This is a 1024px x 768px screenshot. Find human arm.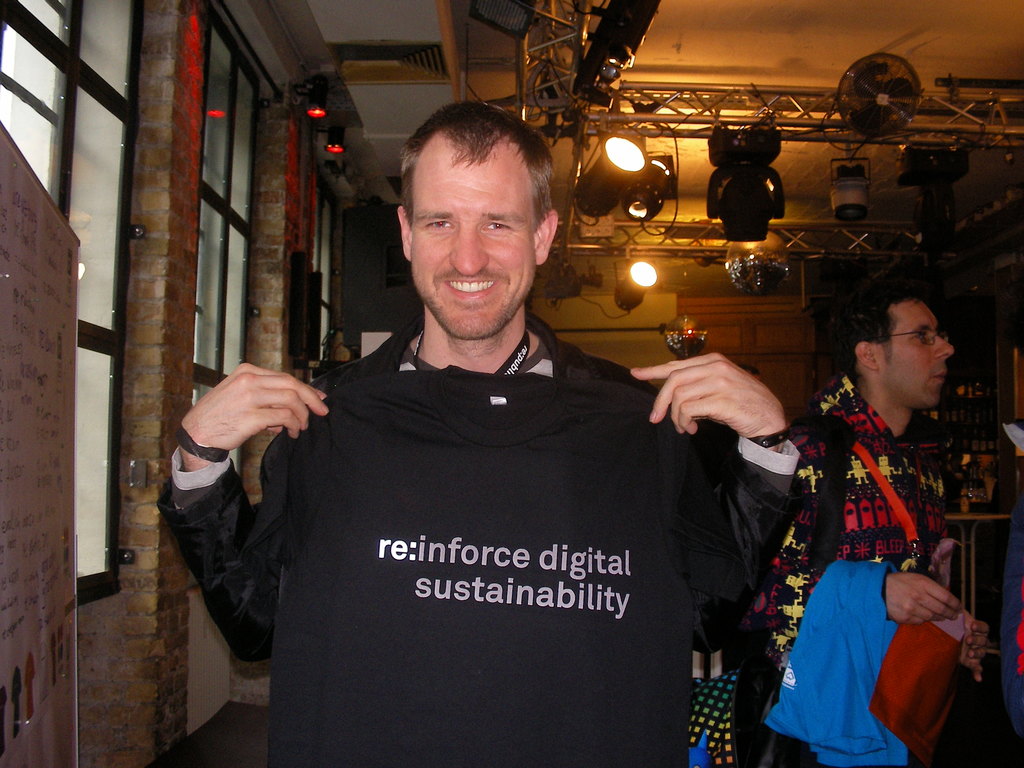
Bounding box: 168/359/308/591.
